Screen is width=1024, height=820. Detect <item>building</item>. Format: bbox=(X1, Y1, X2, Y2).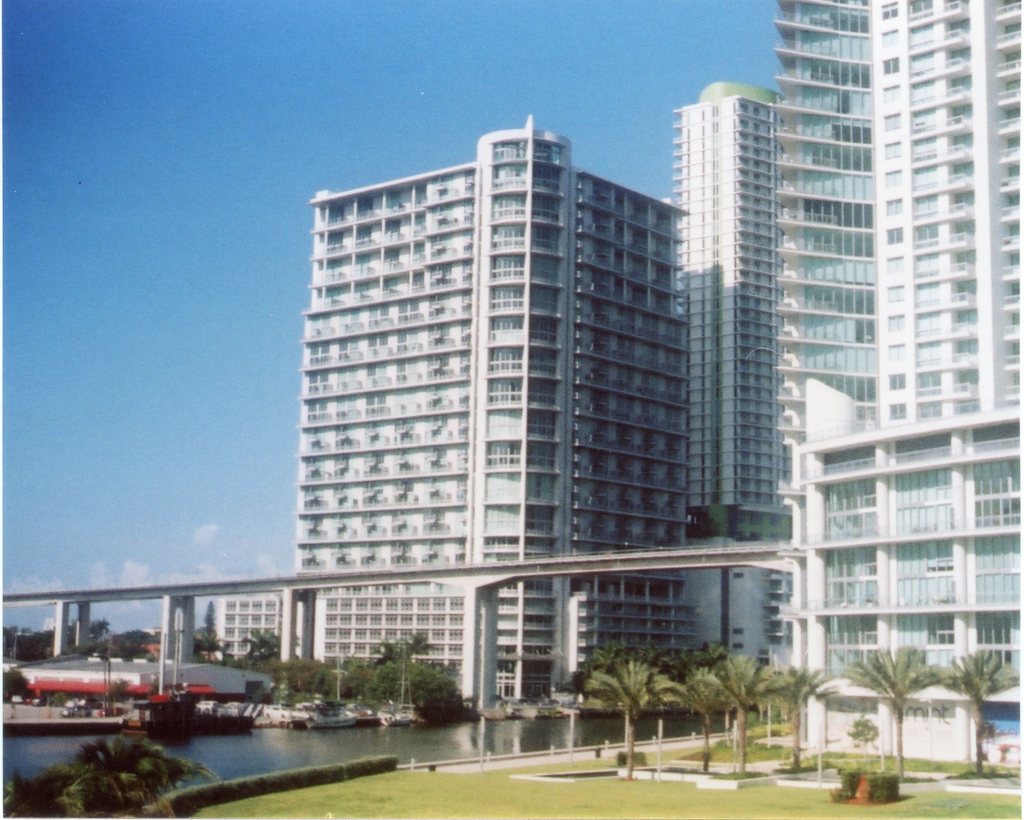
bbox=(768, 0, 1023, 758).
